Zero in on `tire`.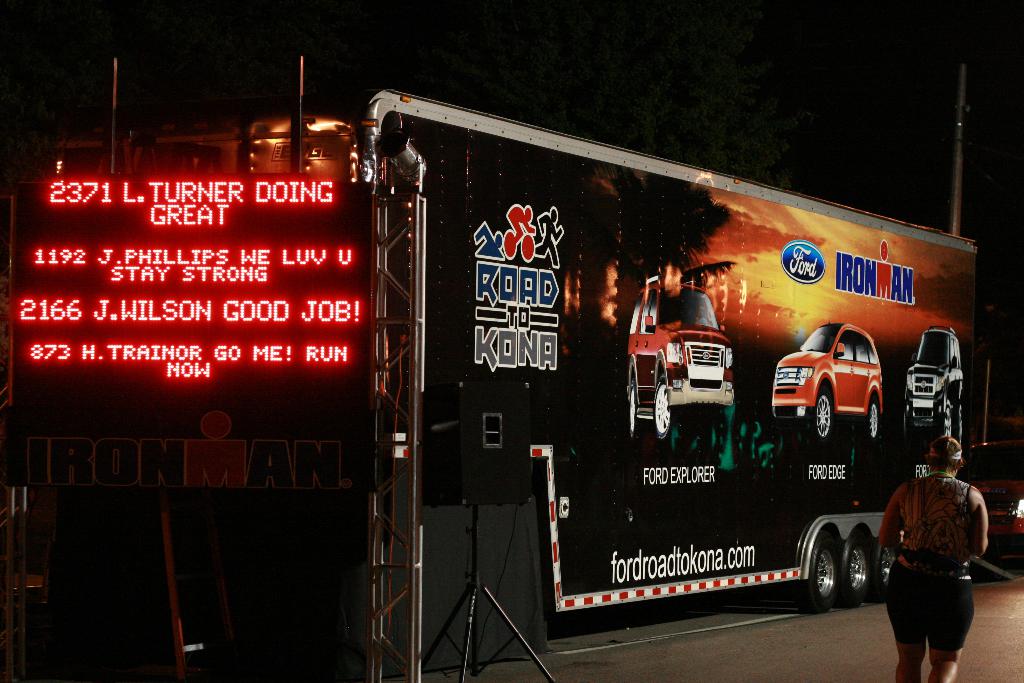
Zeroed in: box(801, 541, 840, 611).
